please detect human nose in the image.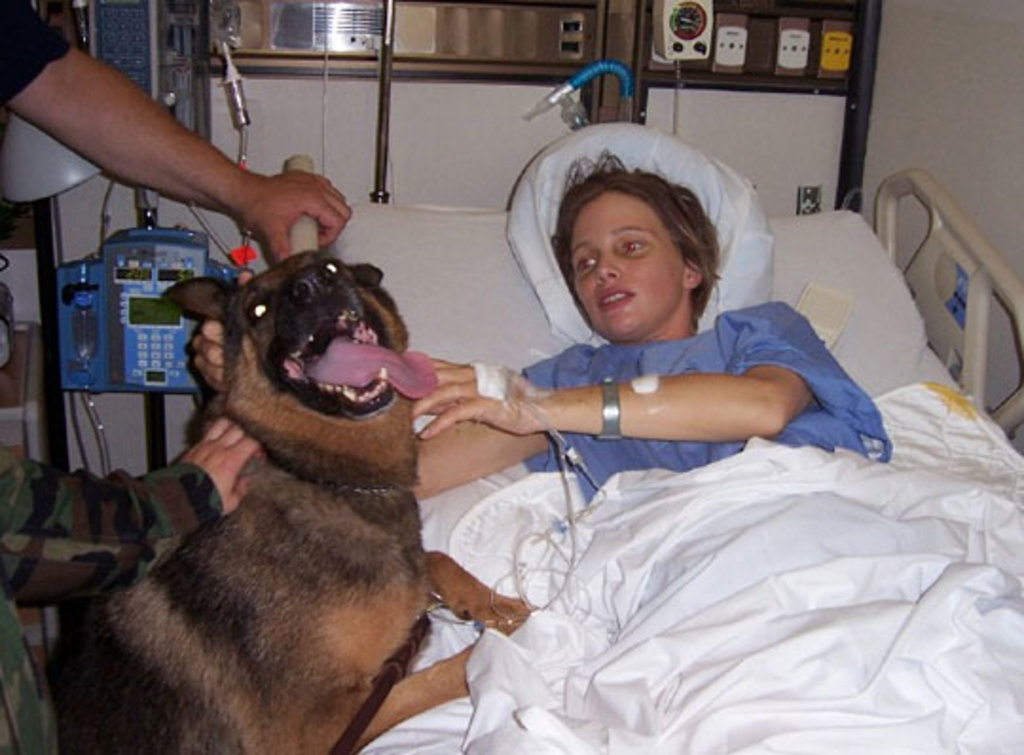
locate(594, 250, 616, 283).
